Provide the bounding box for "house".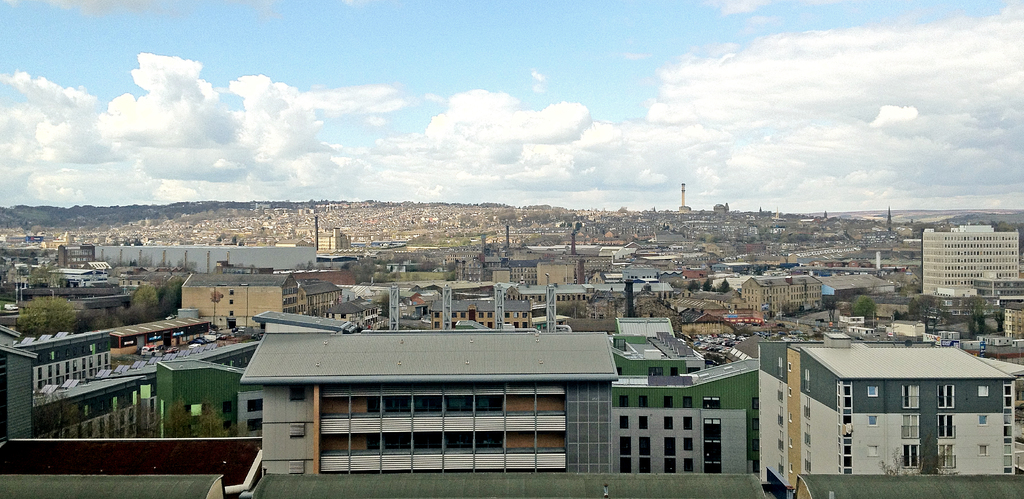
(x1=532, y1=260, x2=581, y2=285).
